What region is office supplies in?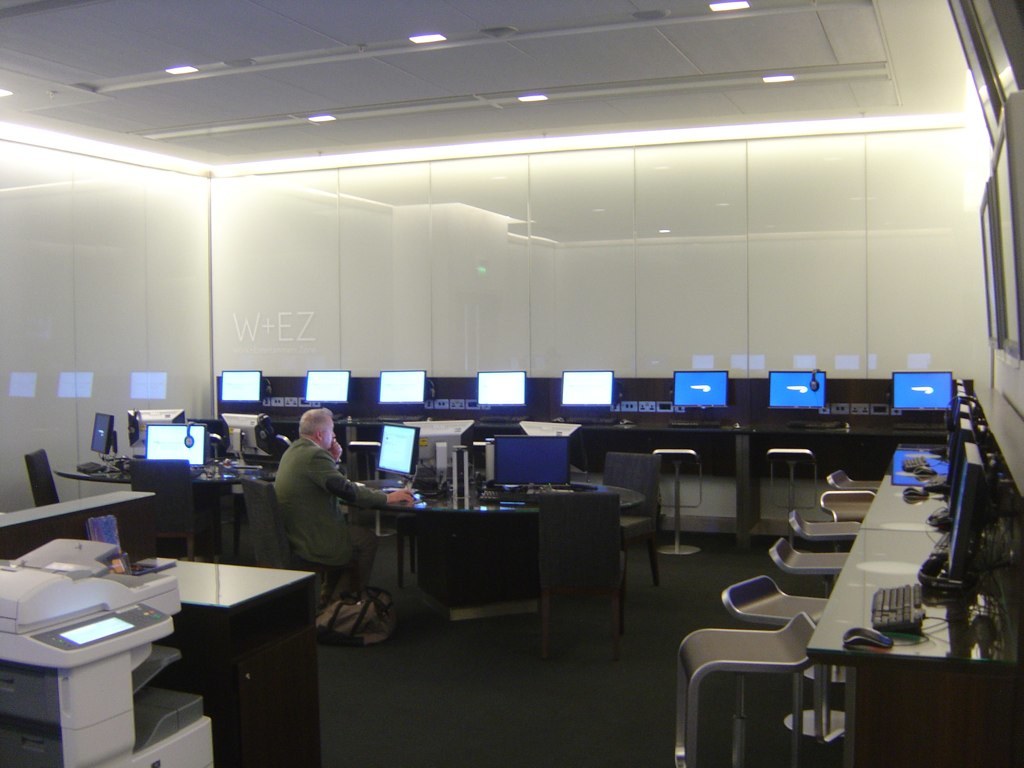
BBox(593, 451, 665, 583).
